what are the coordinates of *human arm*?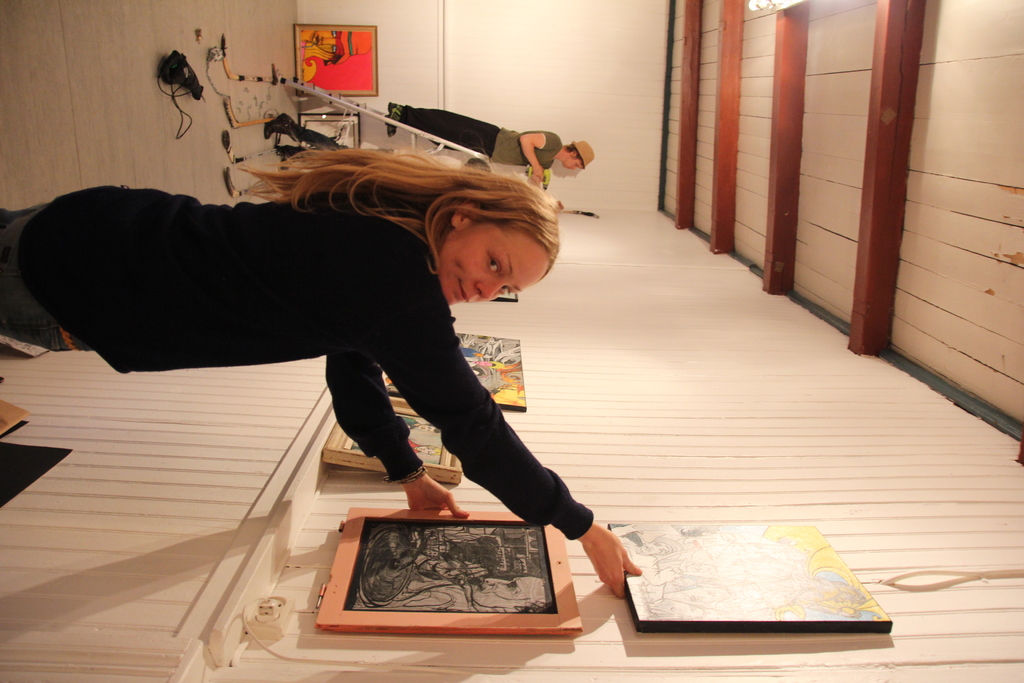
x1=383, y1=277, x2=639, y2=601.
